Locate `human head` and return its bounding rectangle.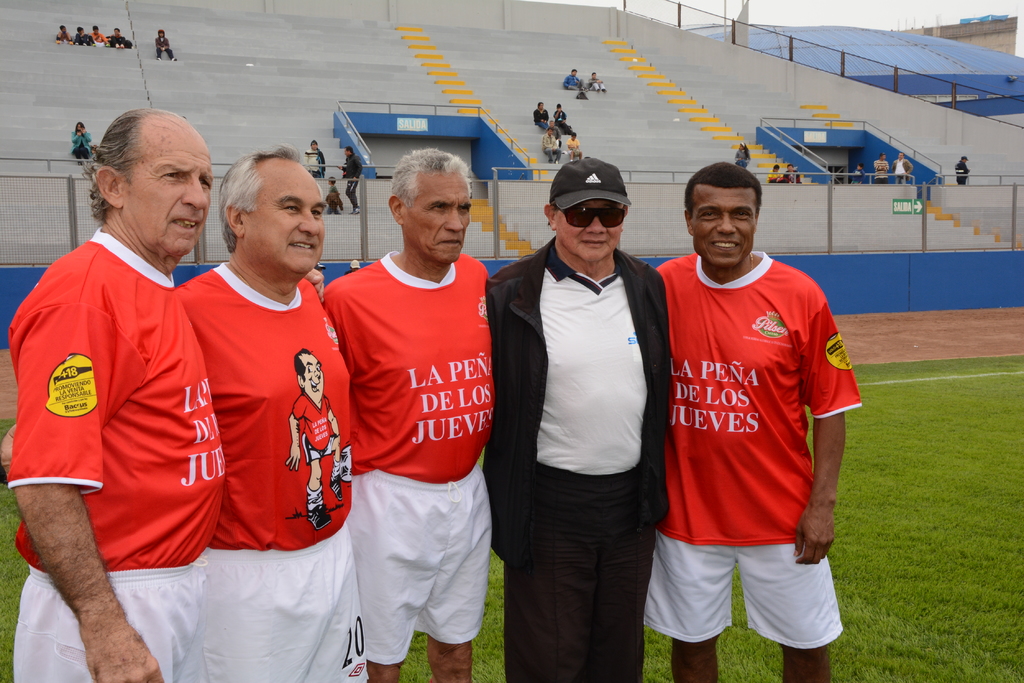
{"left": 681, "top": 163, "right": 763, "bottom": 271}.
